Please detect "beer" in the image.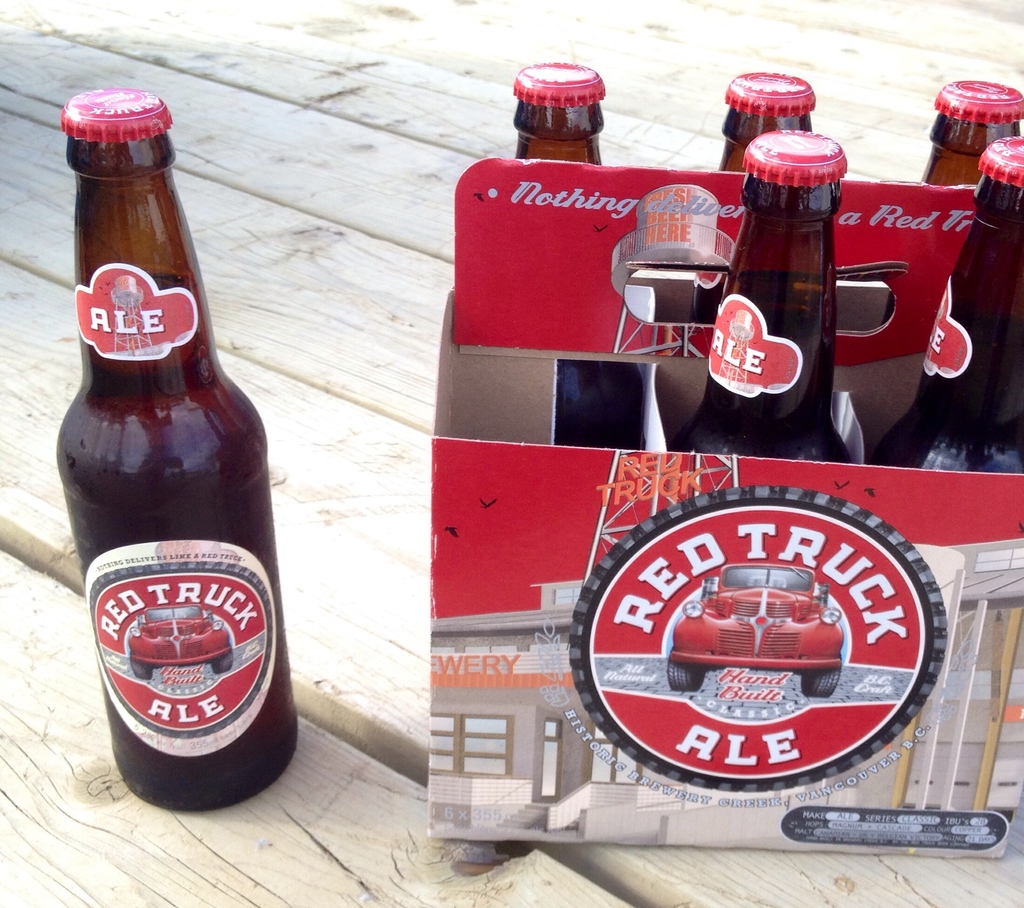
locate(681, 130, 845, 466).
